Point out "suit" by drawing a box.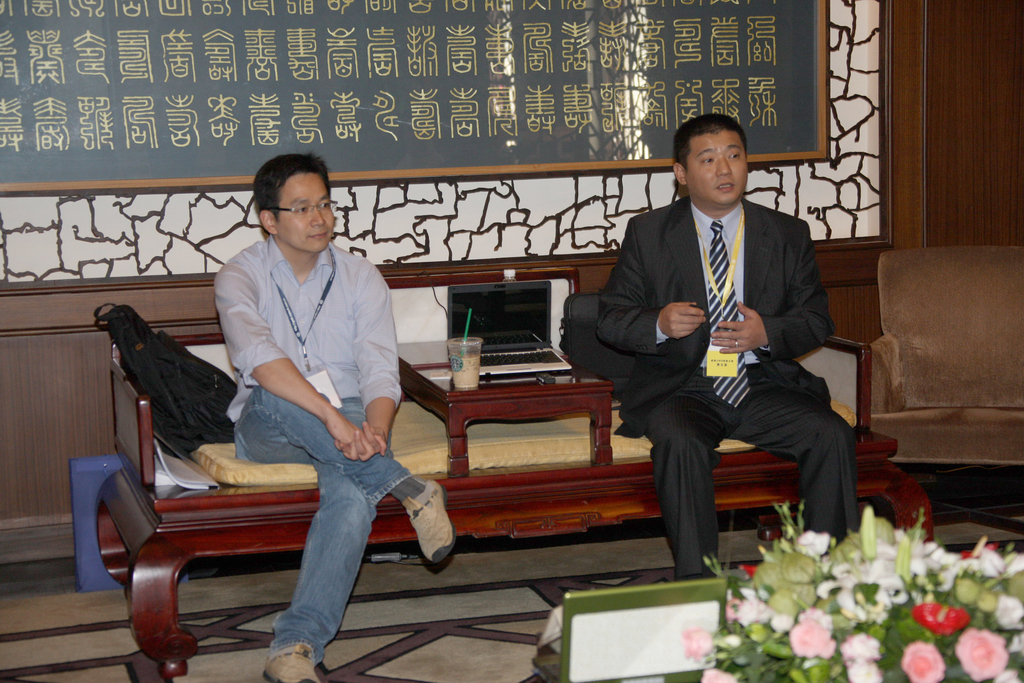
bbox(595, 197, 863, 580).
